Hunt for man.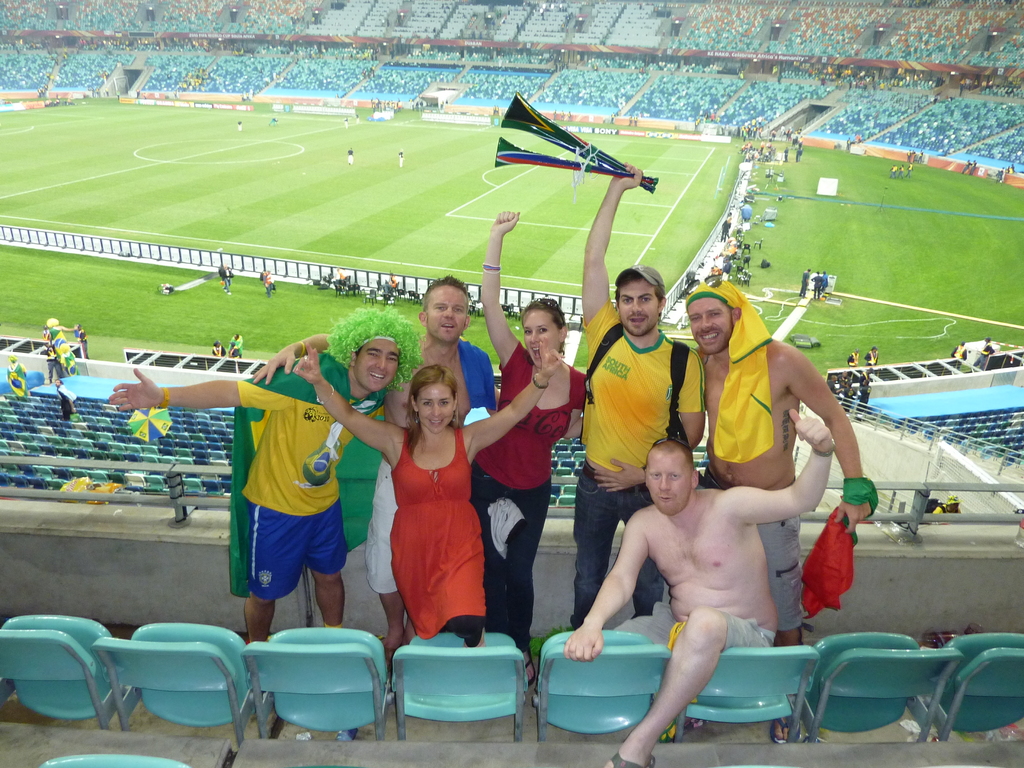
Hunted down at {"left": 975, "top": 338, "right": 996, "bottom": 372}.
